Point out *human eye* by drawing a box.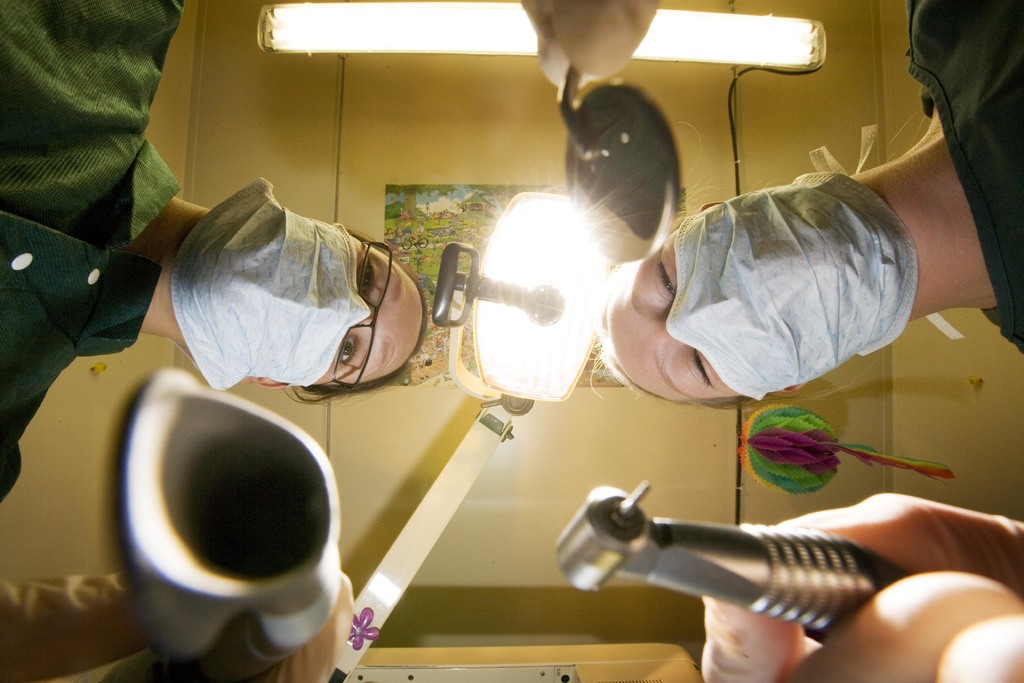
crop(656, 261, 681, 301).
